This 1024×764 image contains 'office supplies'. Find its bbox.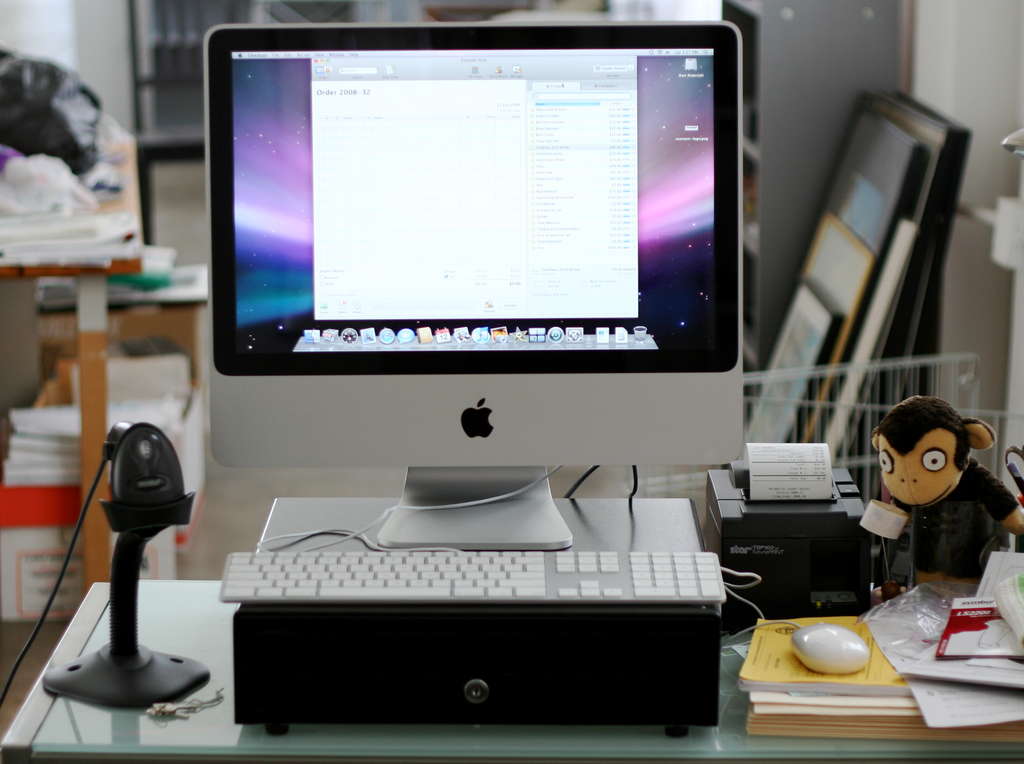
pyautogui.locateOnScreen(0, 356, 205, 625).
